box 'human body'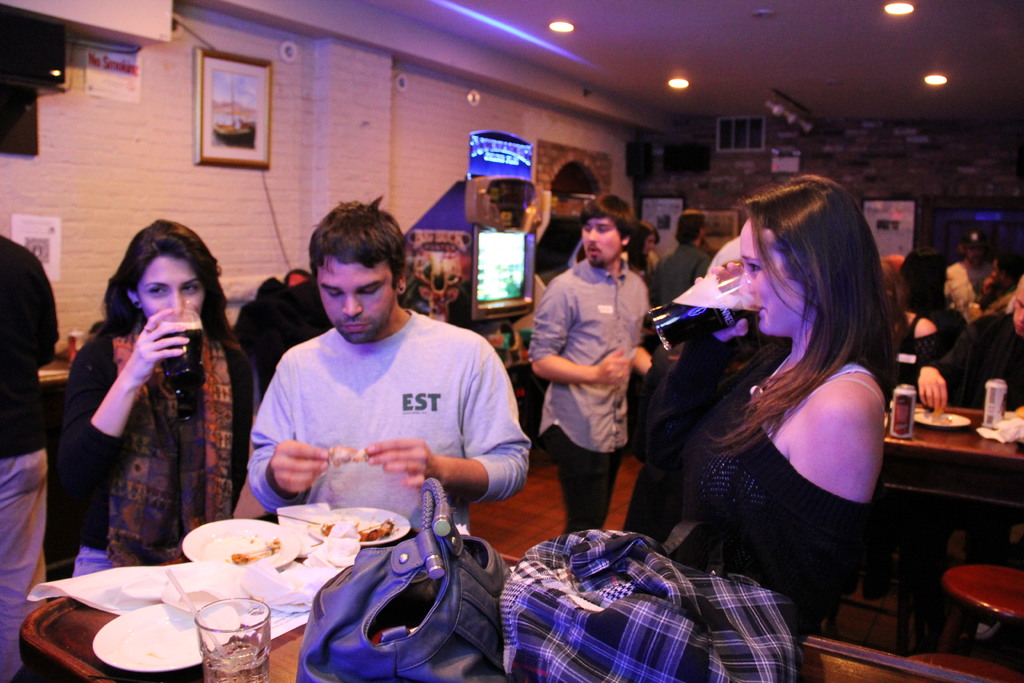
{"x1": 63, "y1": 215, "x2": 255, "y2": 570}
